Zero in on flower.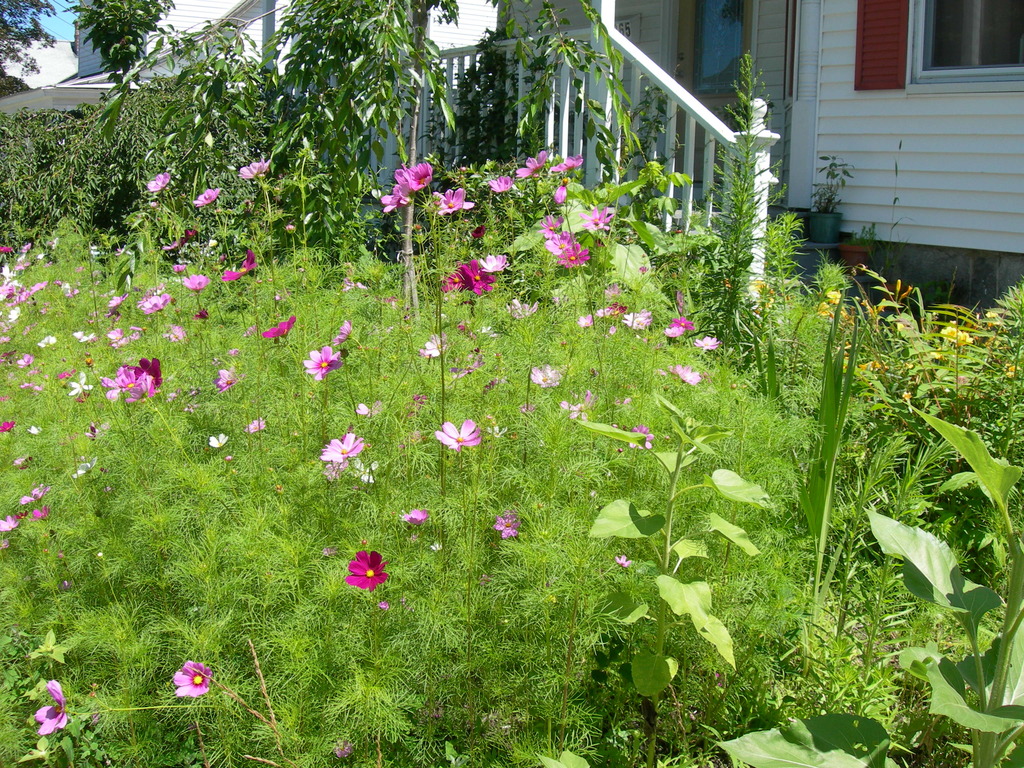
Zeroed in: crop(234, 159, 280, 179).
